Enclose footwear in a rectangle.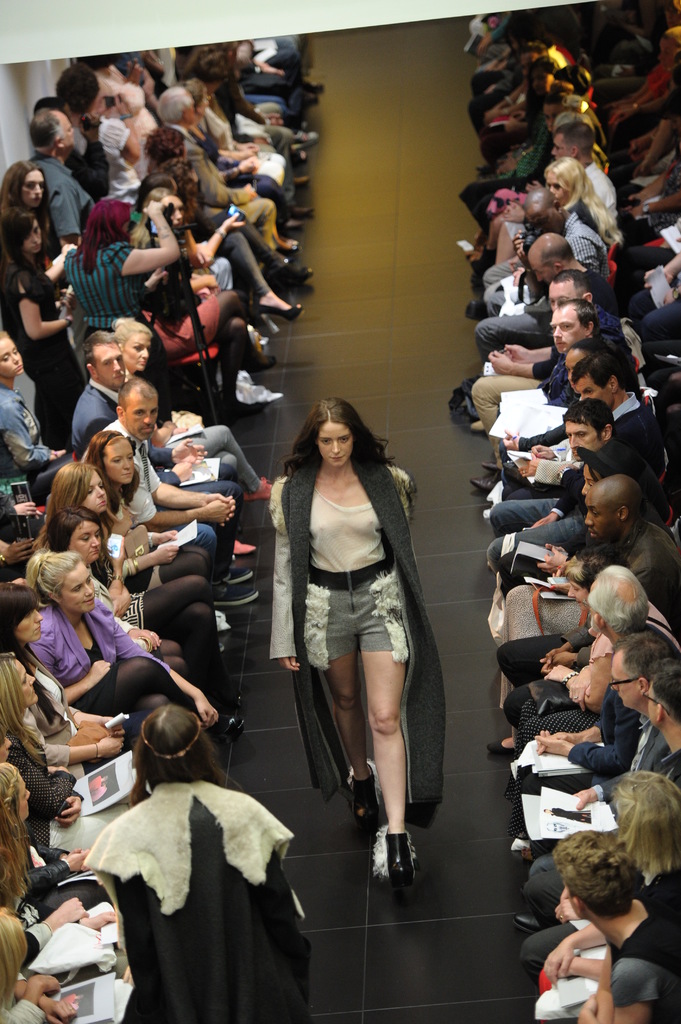
285,236,303,255.
